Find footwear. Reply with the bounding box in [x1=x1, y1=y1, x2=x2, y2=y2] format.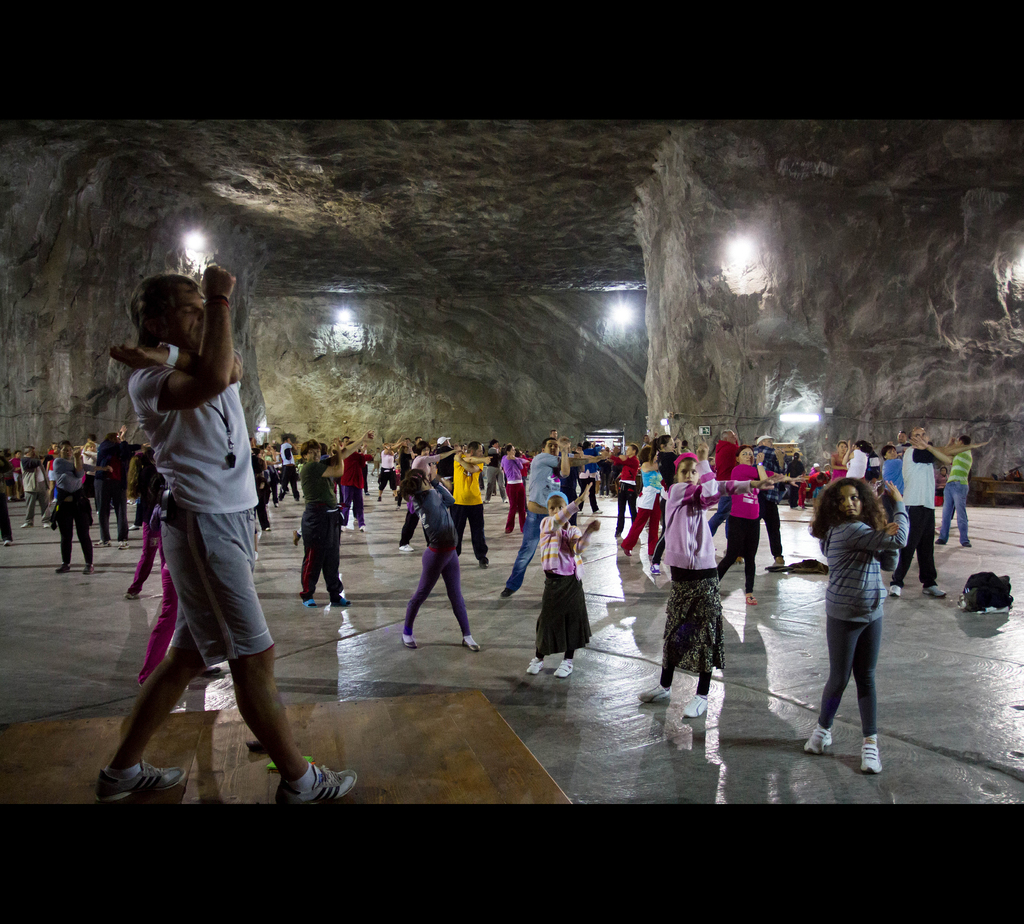
[x1=3, y1=543, x2=10, y2=547].
